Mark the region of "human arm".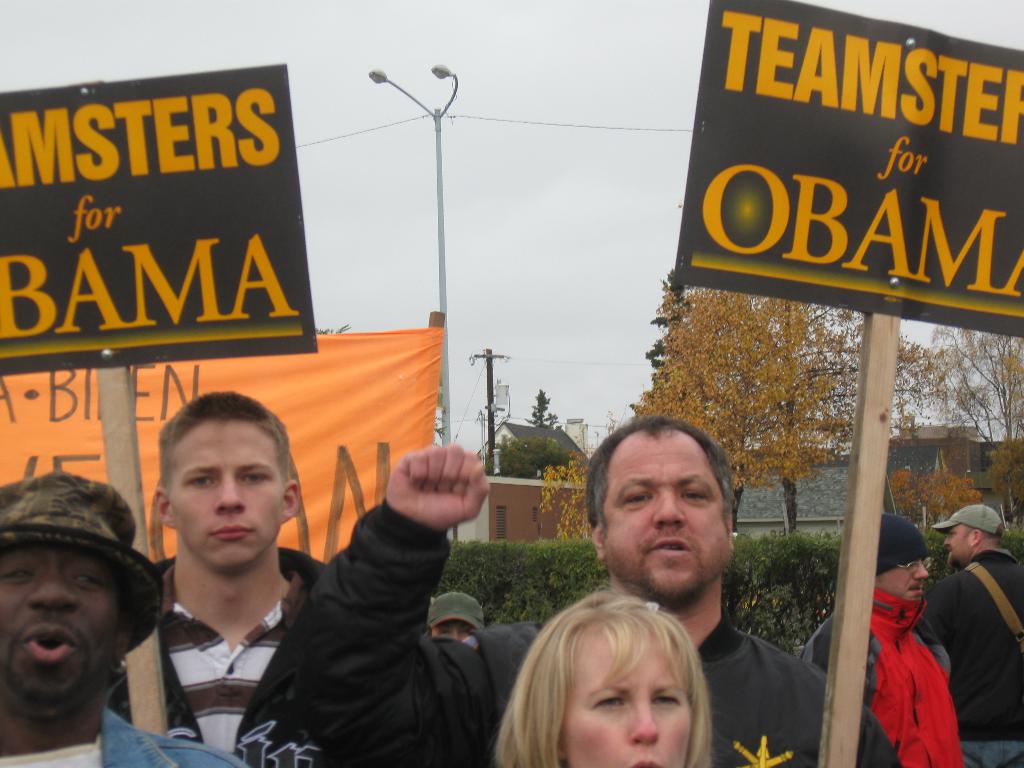
Region: <region>269, 456, 508, 753</region>.
